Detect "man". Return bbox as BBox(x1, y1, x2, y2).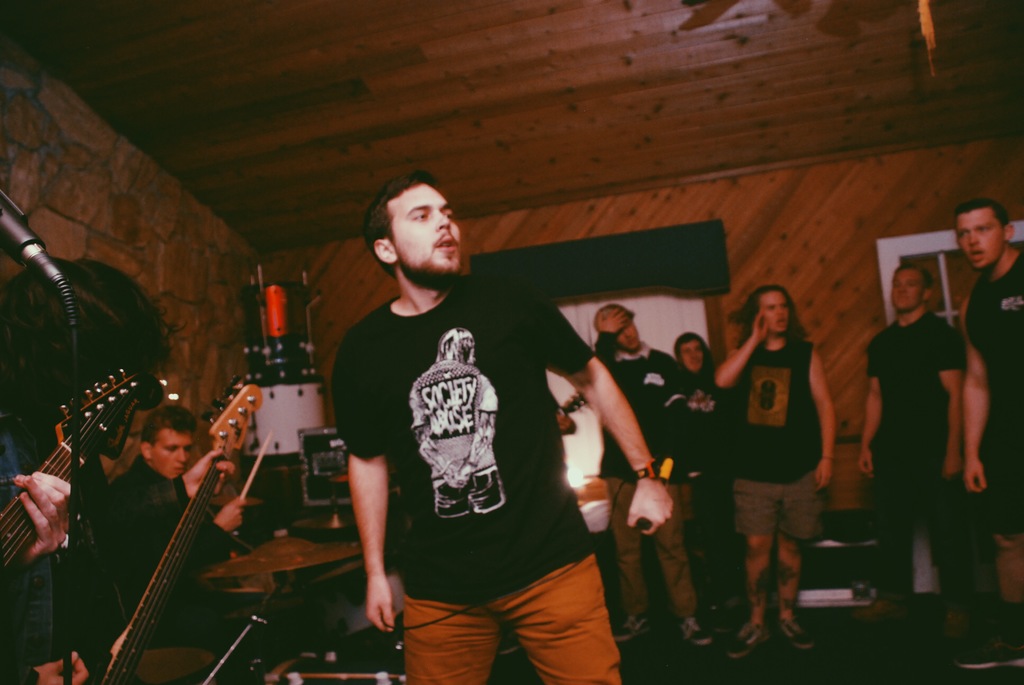
BBox(956, 196, 1023, 665).
